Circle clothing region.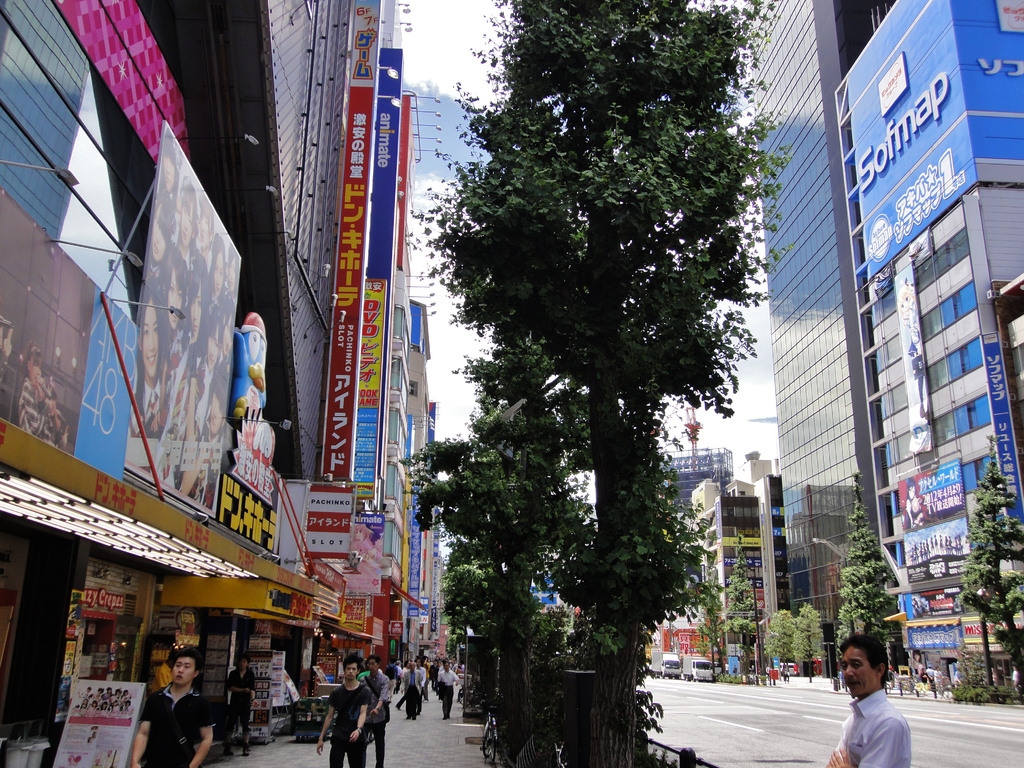
Region: bbox=(130, 664, 198, 758).
